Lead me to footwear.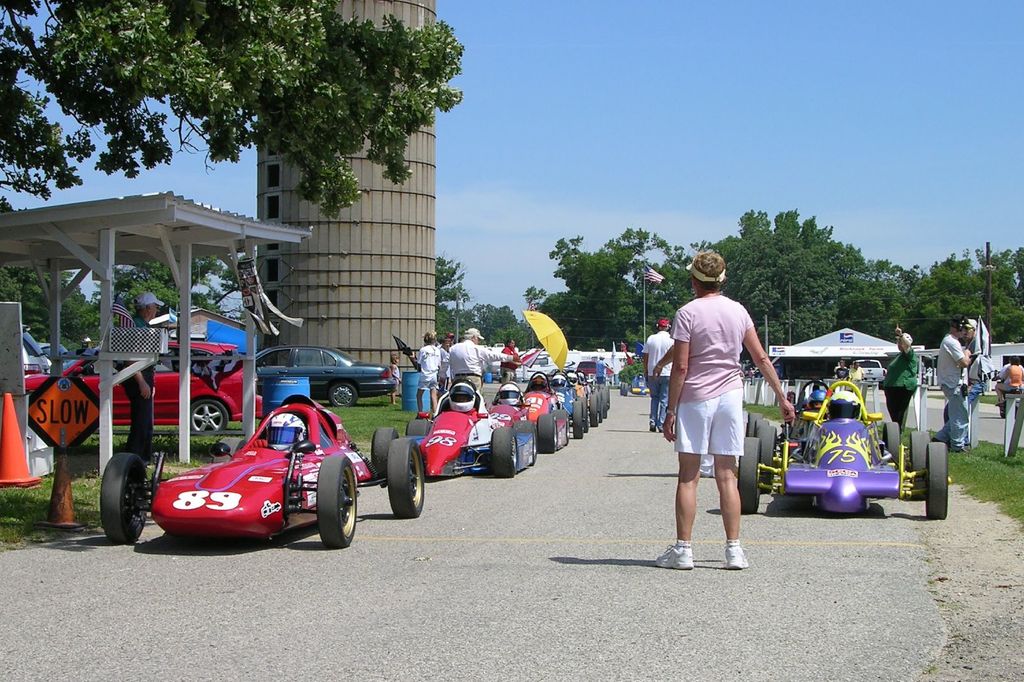
Lead to x1=658, y1=426, x2=663, y2=435.
